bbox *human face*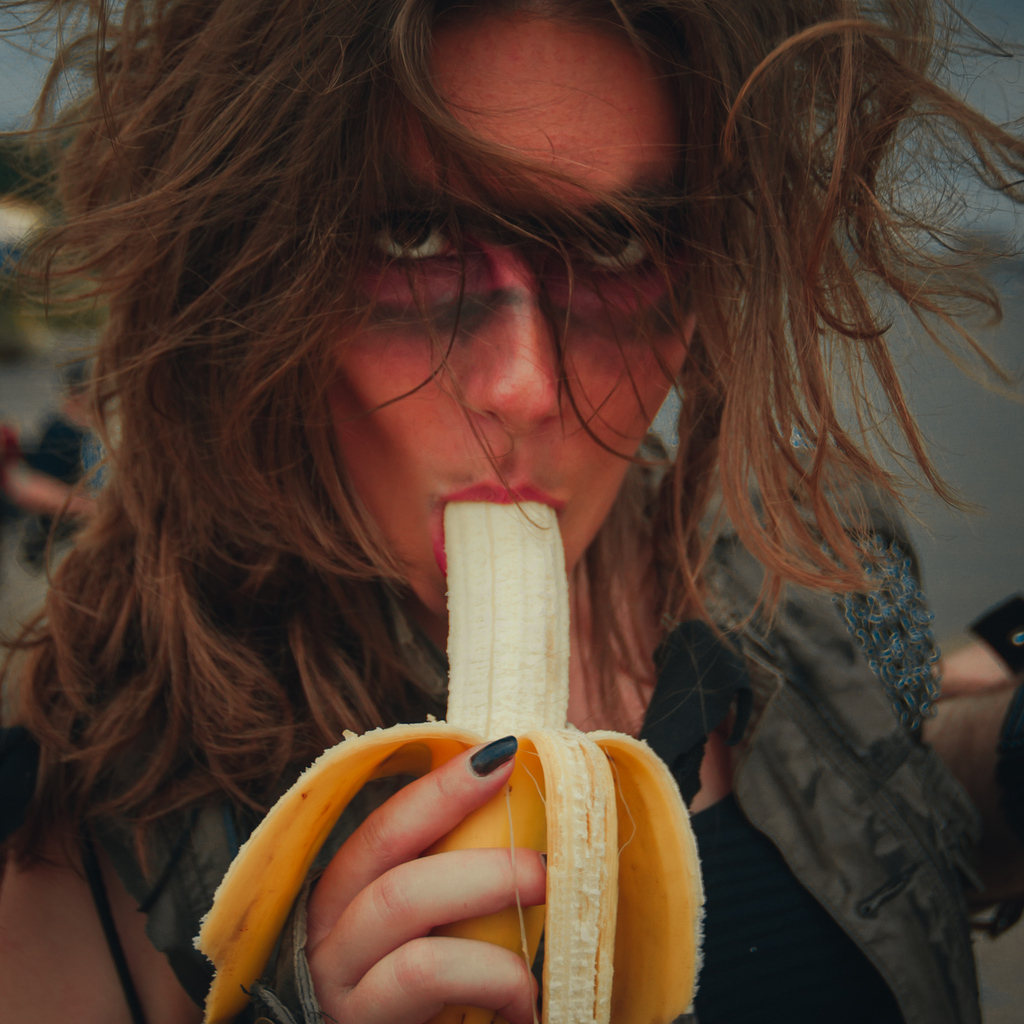
x1=296 y1=6 x2=703 y2=614
